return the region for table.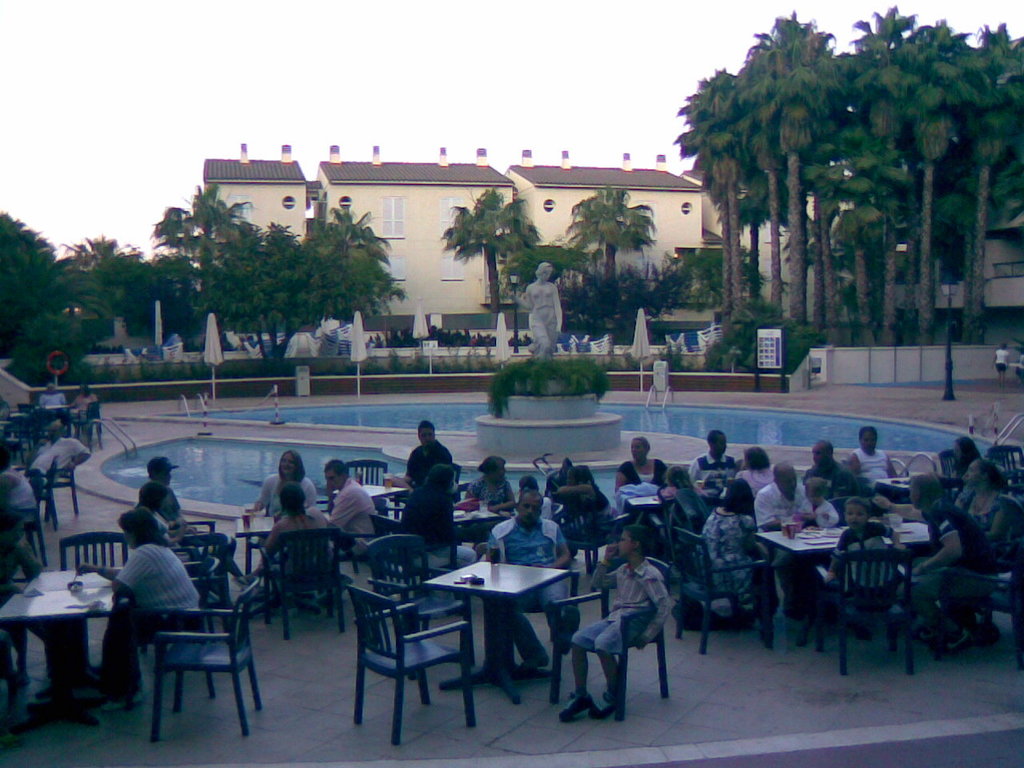
bbox(419, 564, 597, 707).
